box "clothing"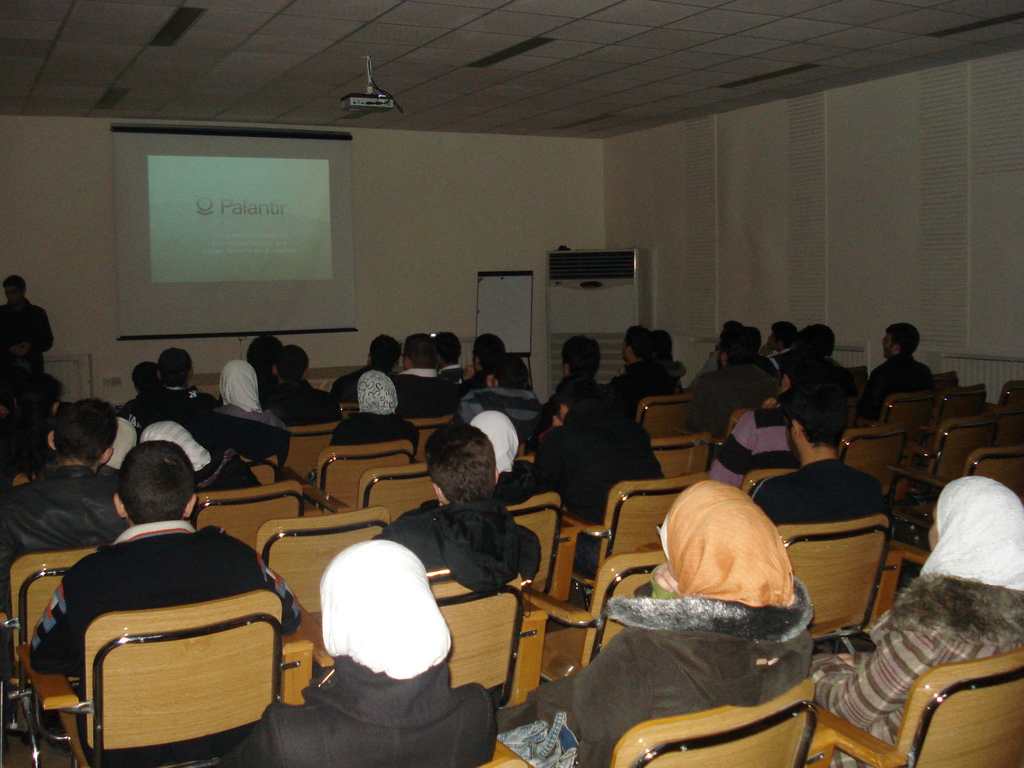
bbox(801, 565, 1023, 767)
